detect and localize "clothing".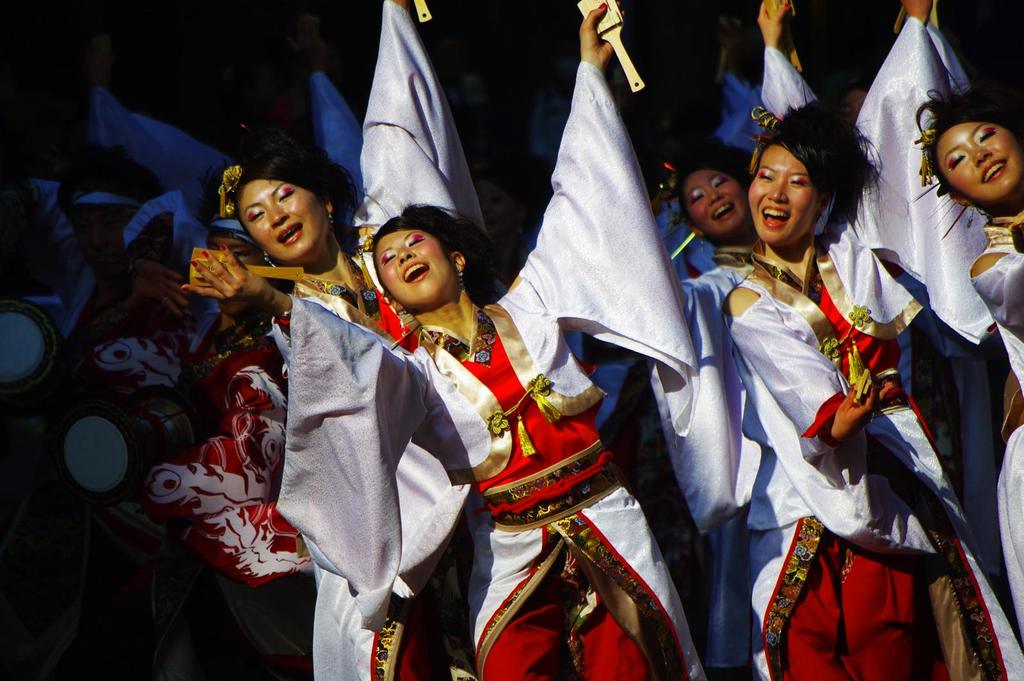
Localized at Rect(132, 0, 513, 564).
